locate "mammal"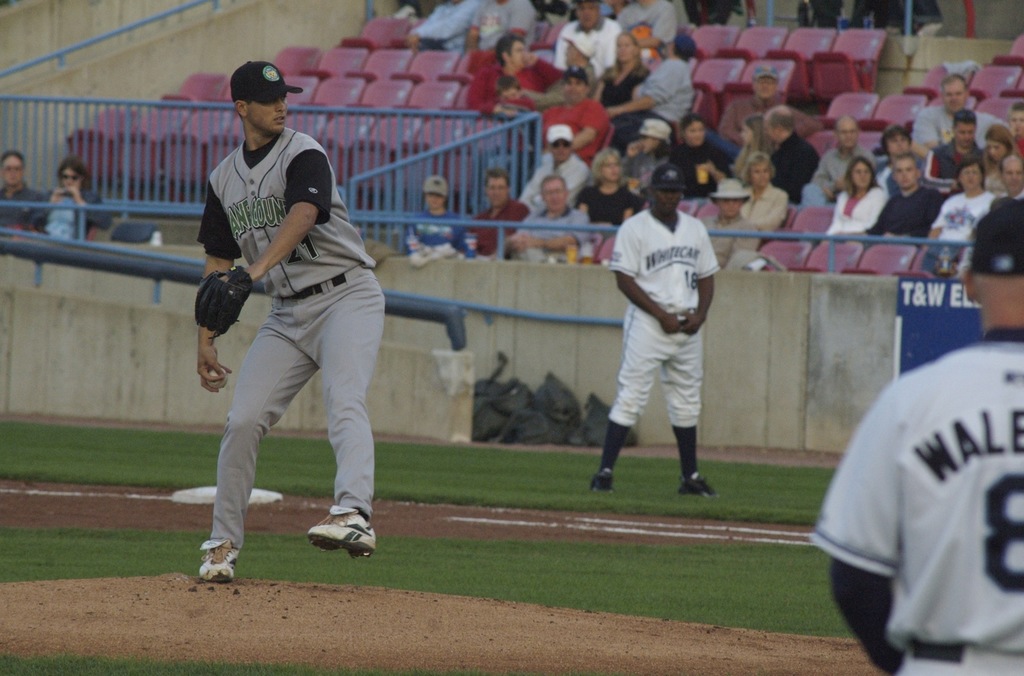
l=525, t=130, r=591, b=209
